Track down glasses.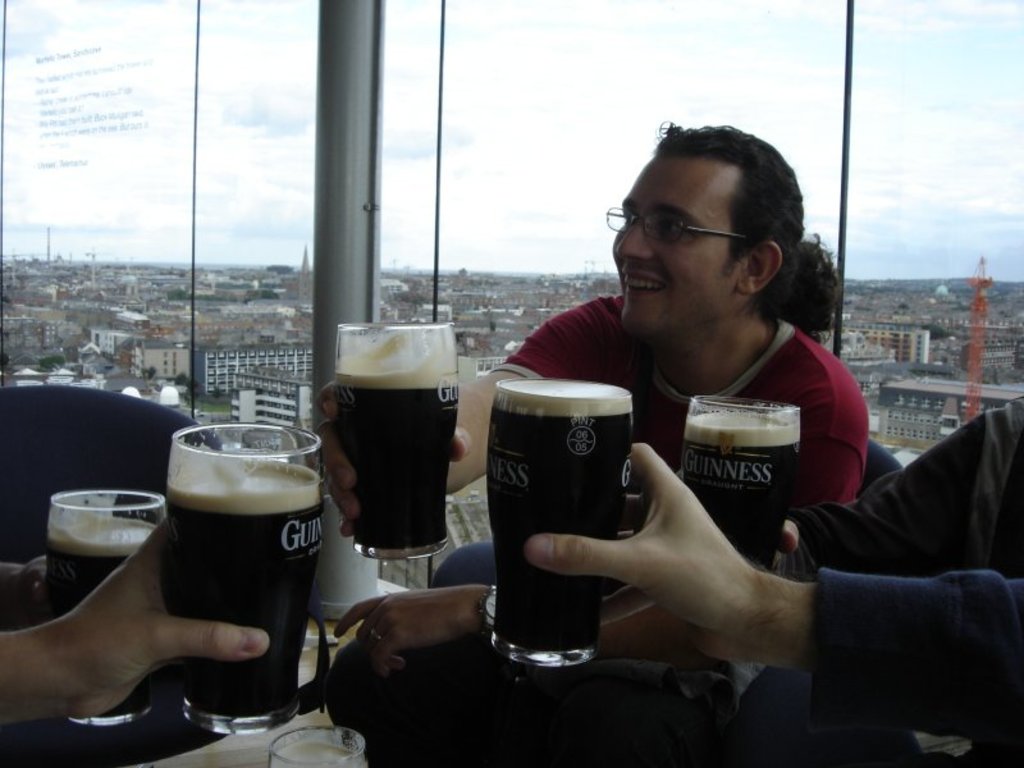
Tracked to l=609, t=201, r=760, b=255.
